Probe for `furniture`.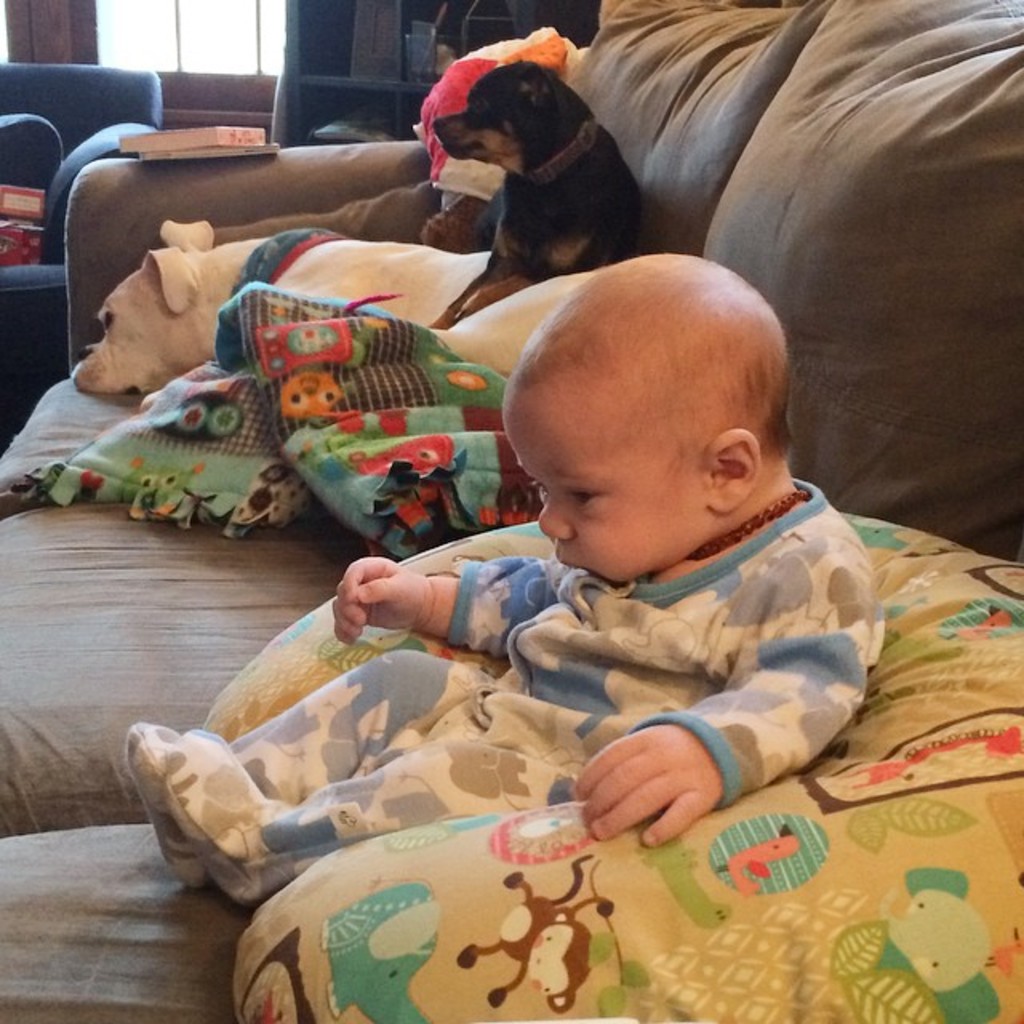
Probe result: l=0, t=59, r=170, b=419.
